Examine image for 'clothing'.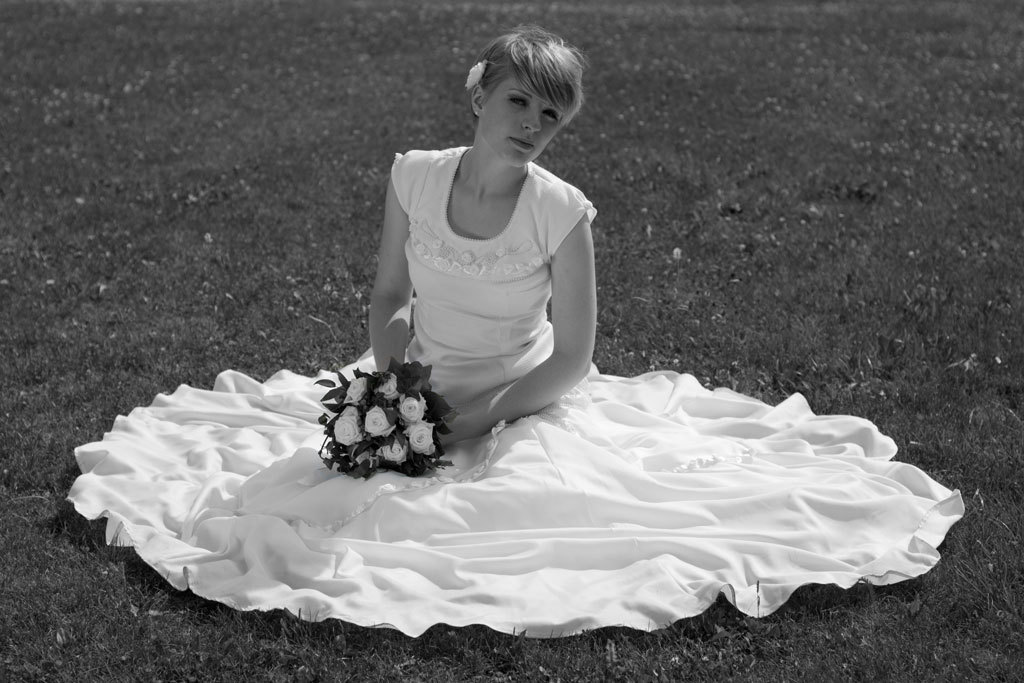
Examination result: region(63, 142, 965, 639).
